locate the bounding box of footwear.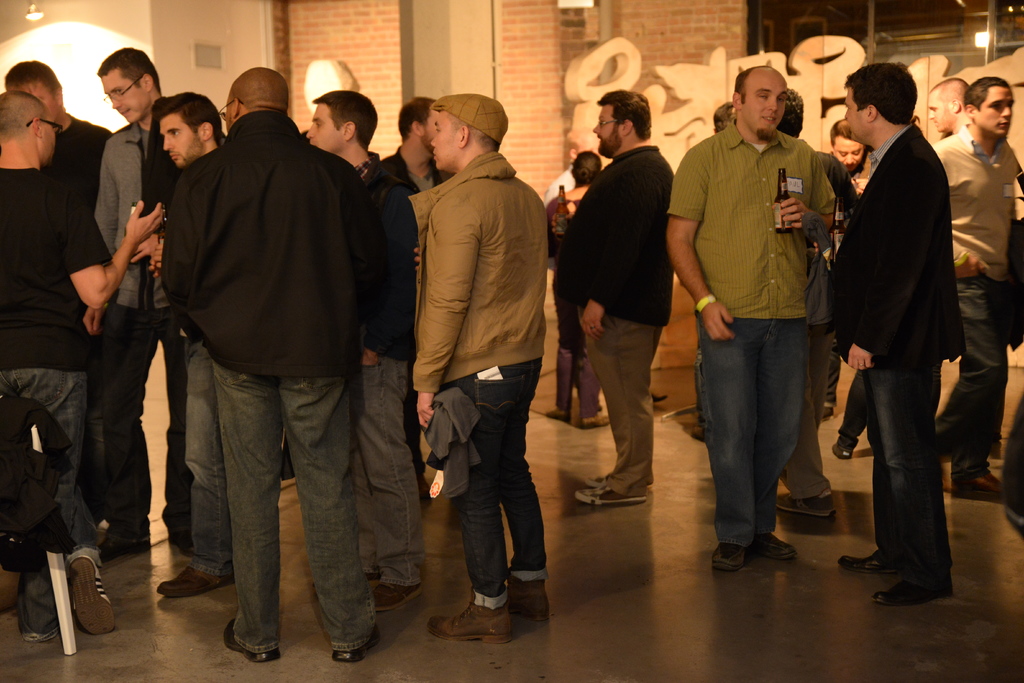
Bounding box: <region>584, 467, 612, 487</region>.
